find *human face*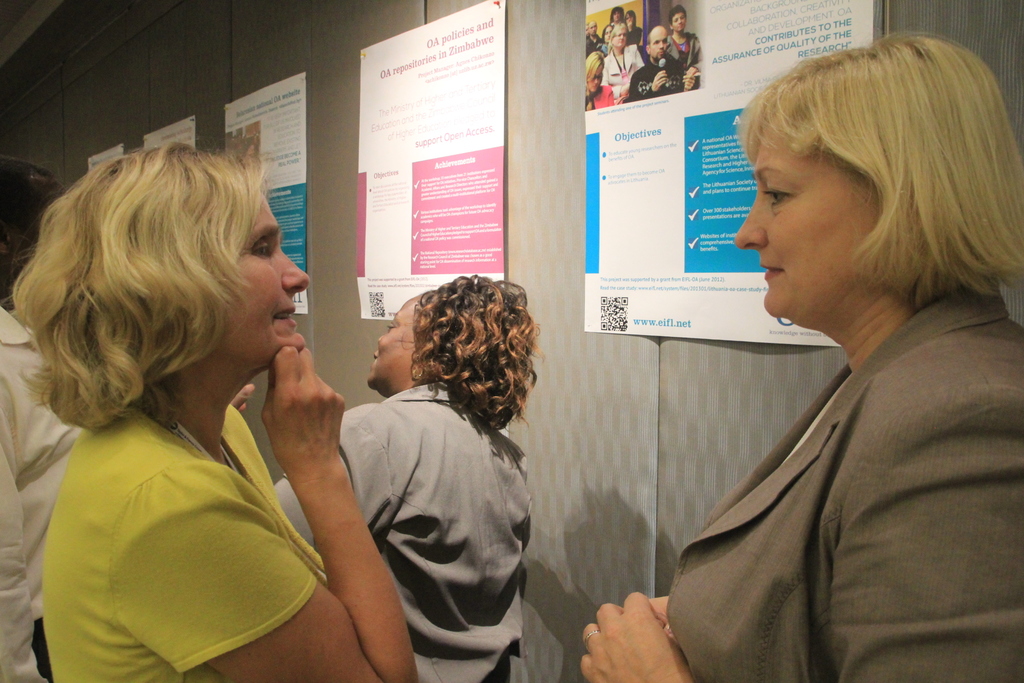
(365,300,420,388)
